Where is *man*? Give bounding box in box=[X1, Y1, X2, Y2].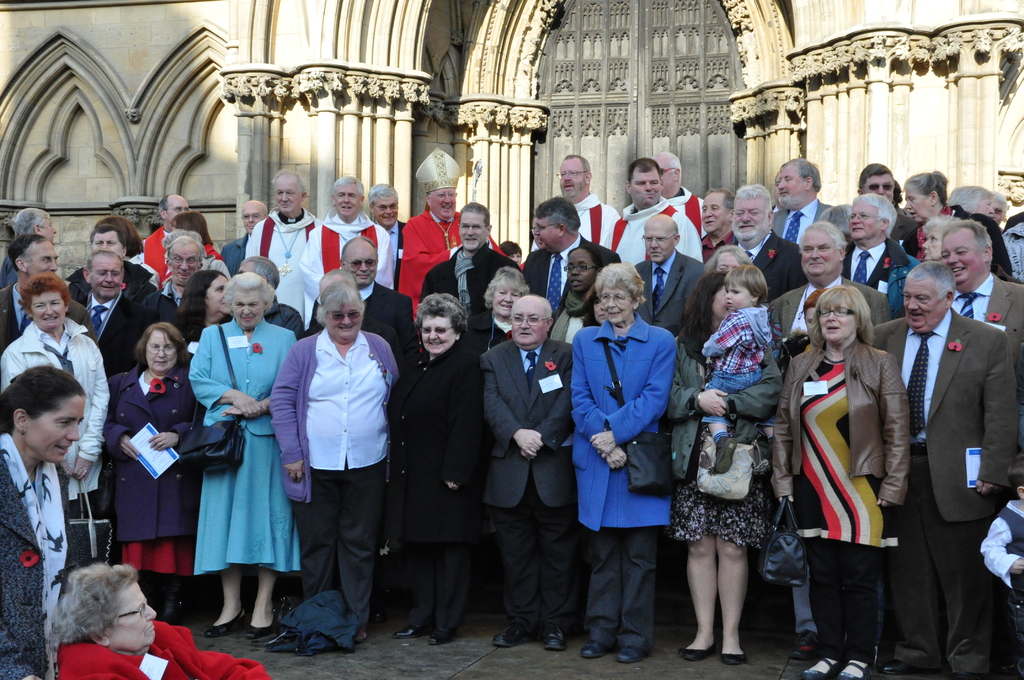
box=[136, 191, 189, 284].
